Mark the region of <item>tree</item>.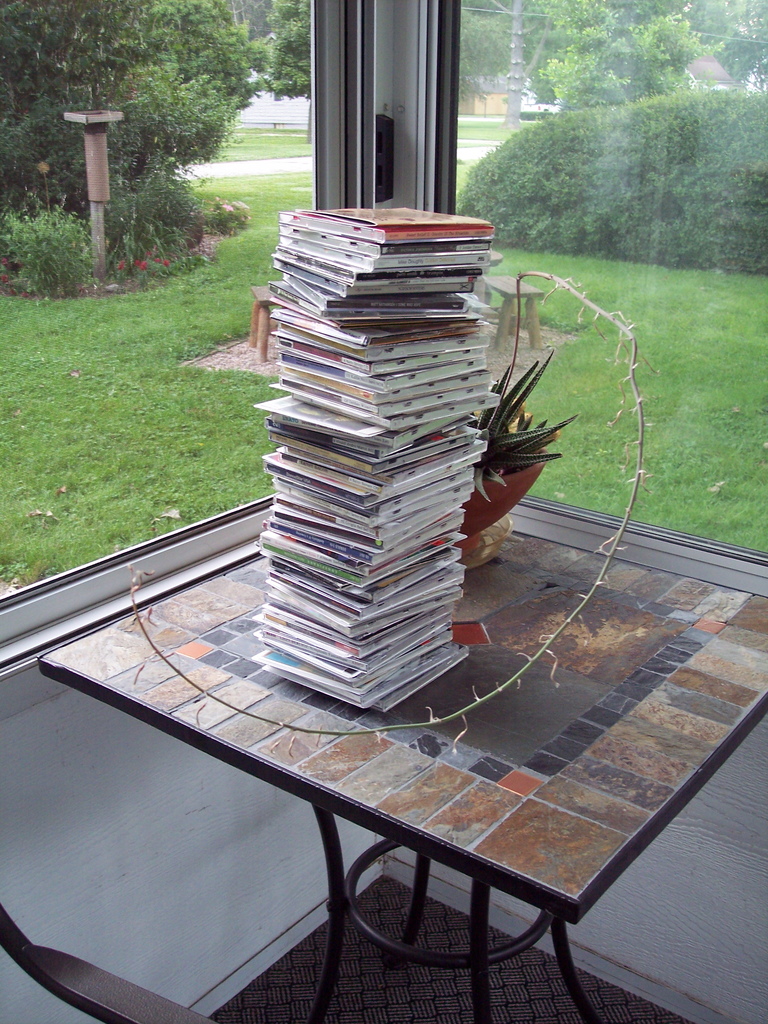
Region: region(444, 0, 767, 122).
